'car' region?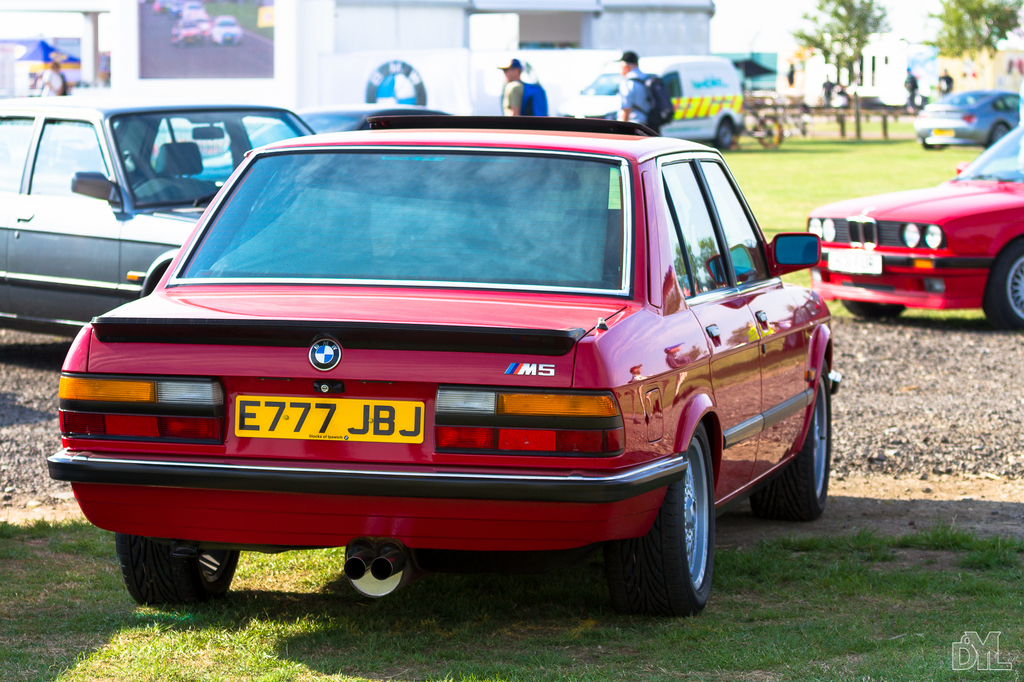
<region>194, 104, 447, 183</region>
